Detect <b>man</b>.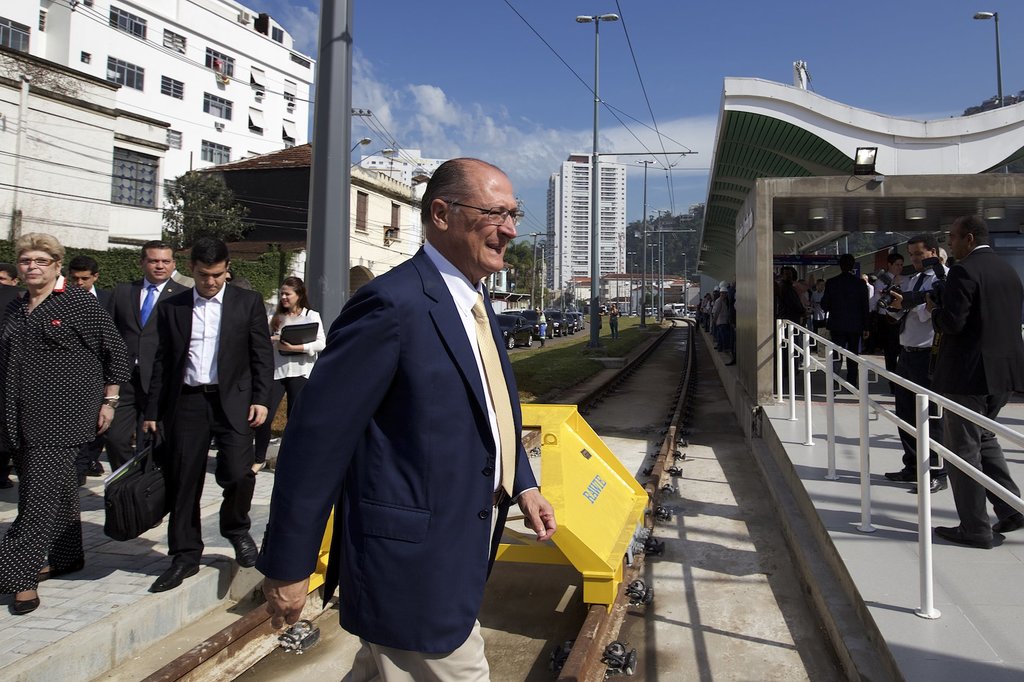
Detected at Rect(101, 239, 195, 475).
